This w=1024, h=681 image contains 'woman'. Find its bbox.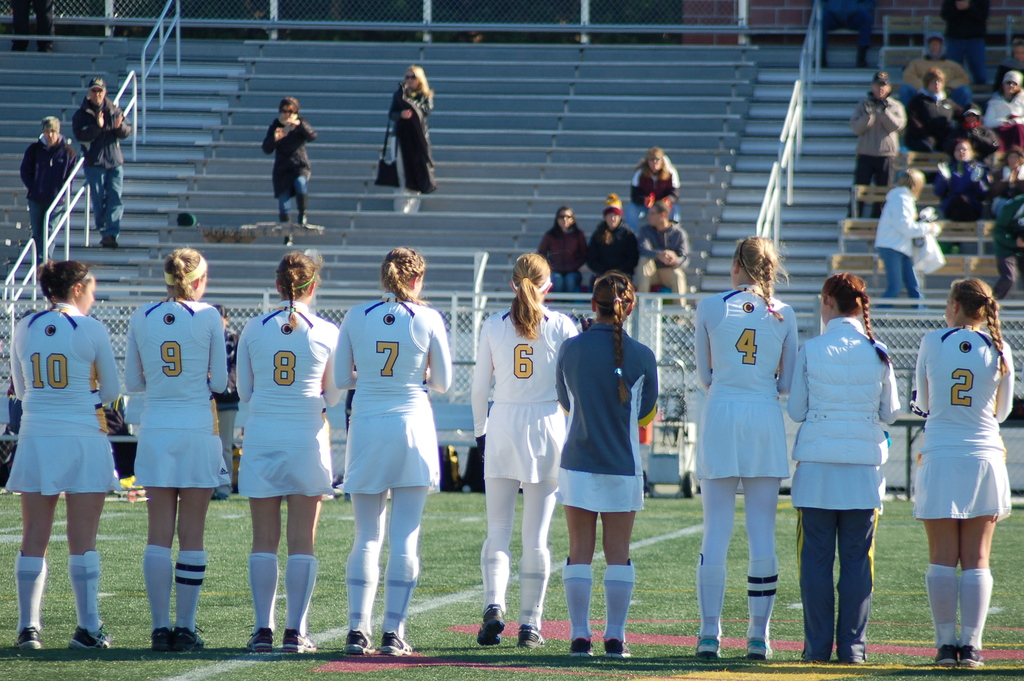
rect(694, 233, 803, 653).
